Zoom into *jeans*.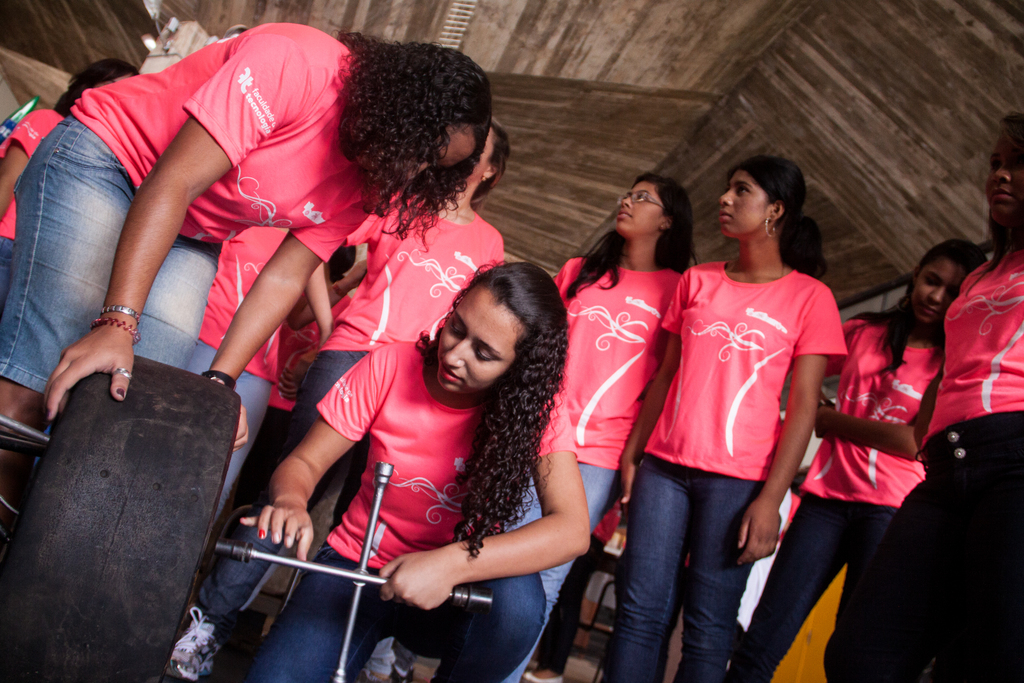
Zoom target: (left=194, top=352, right=367, bottom=630).
